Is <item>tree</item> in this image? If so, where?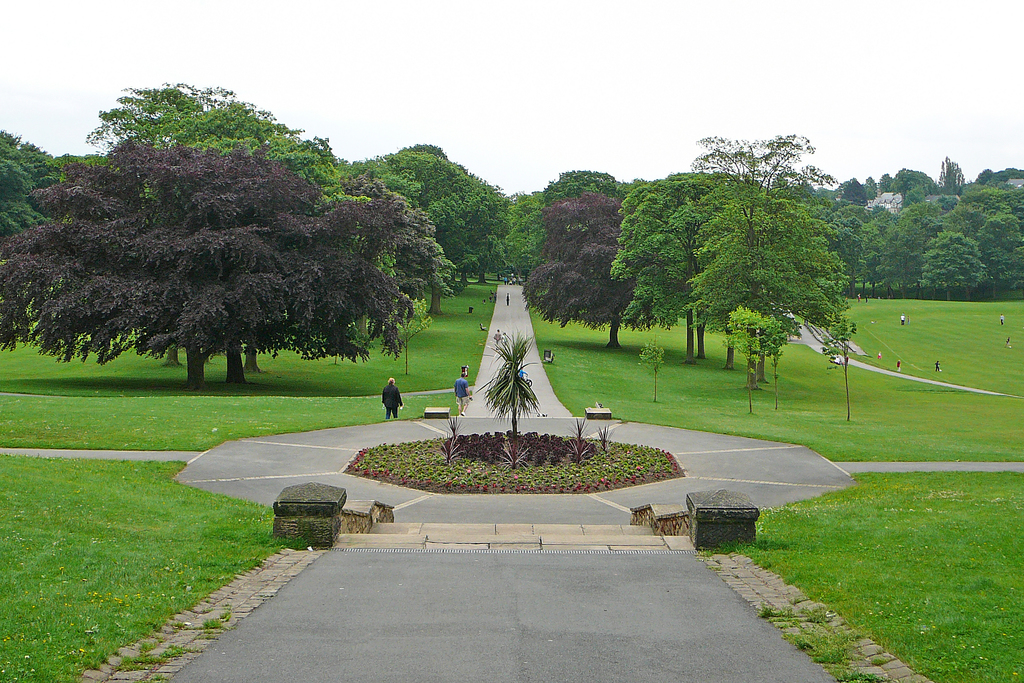
Yes, at (x1=685, y1=135, x2=834, y2=255).
